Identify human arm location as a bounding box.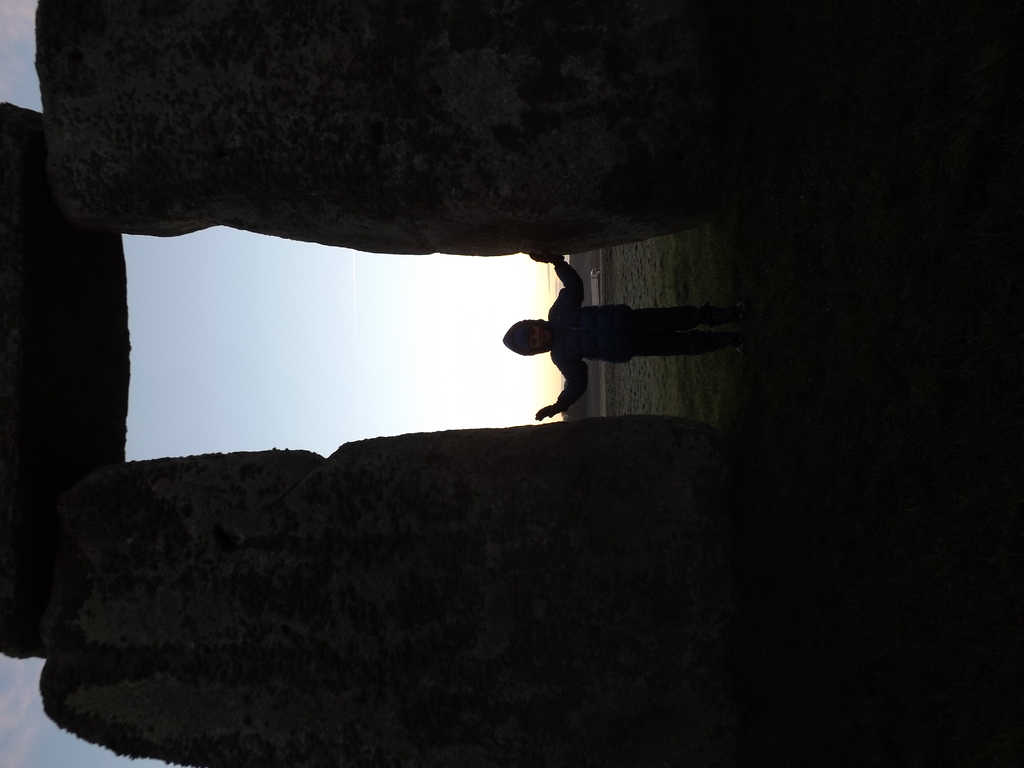
<box>528,253,585,311</box>.
